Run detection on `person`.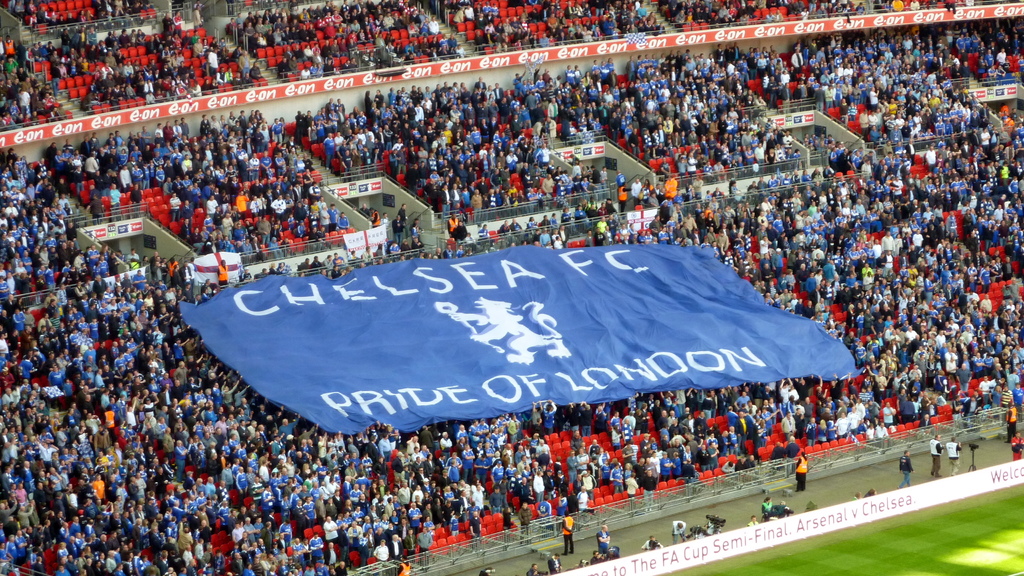
Result: bbox=(945, 434, 960, 476).
